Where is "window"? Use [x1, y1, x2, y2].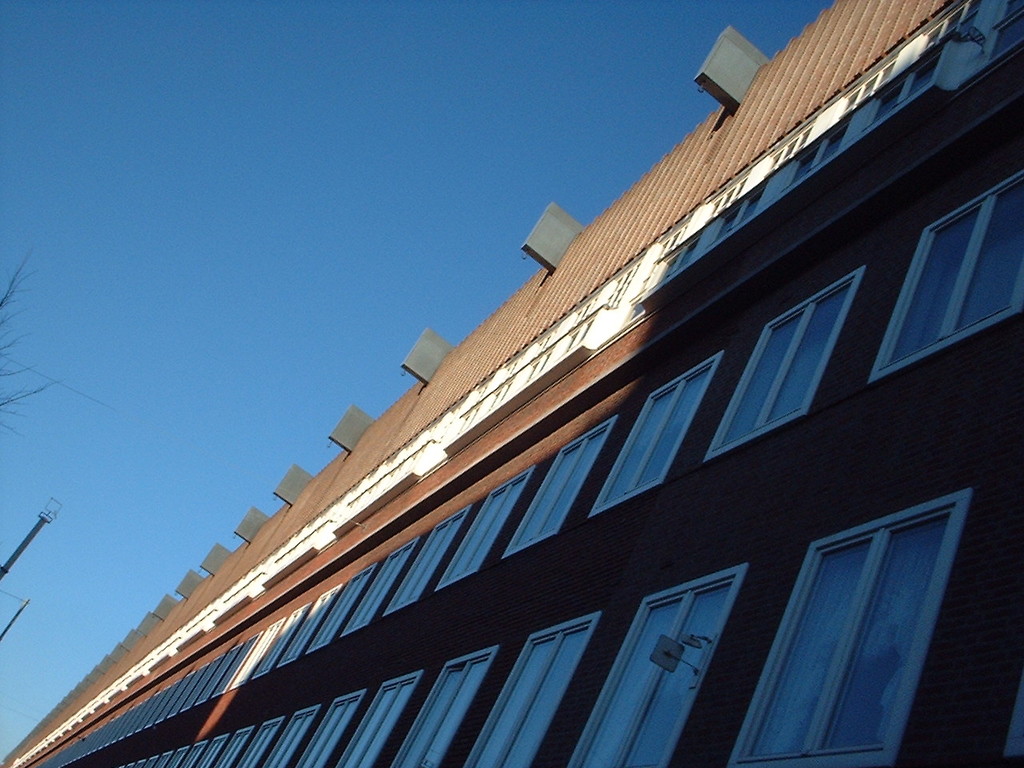
[266, 703, 329, 767].
